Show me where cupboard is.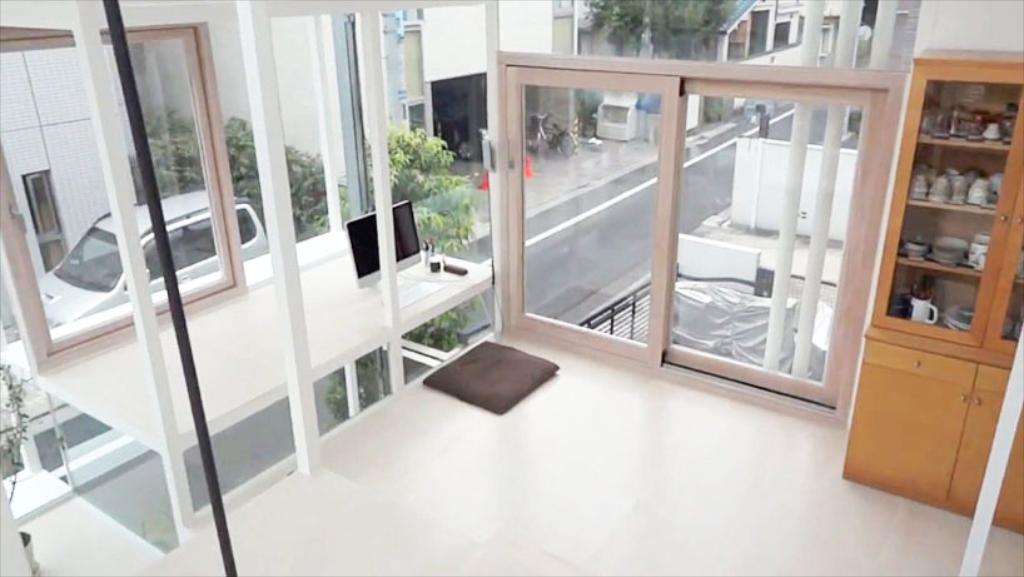
cupboard is at (858, 11, 1021, 536).
